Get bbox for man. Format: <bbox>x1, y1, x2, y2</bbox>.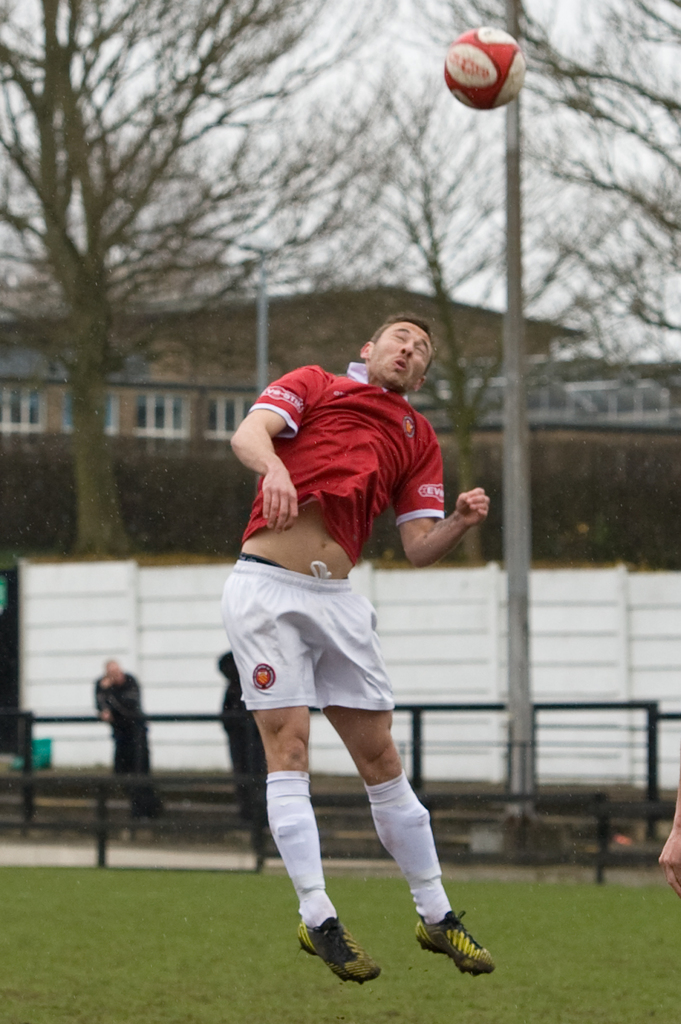
<bbox>207, 305, 501, 974</bbox>.
